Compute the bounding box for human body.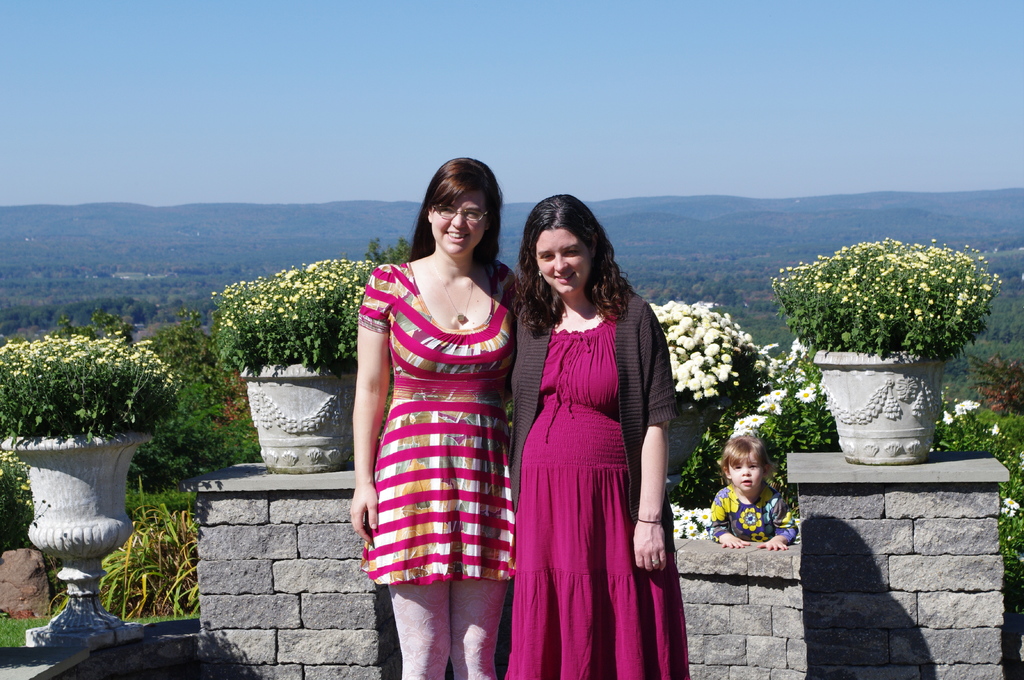
BBox(503, 191, 676, 679).
